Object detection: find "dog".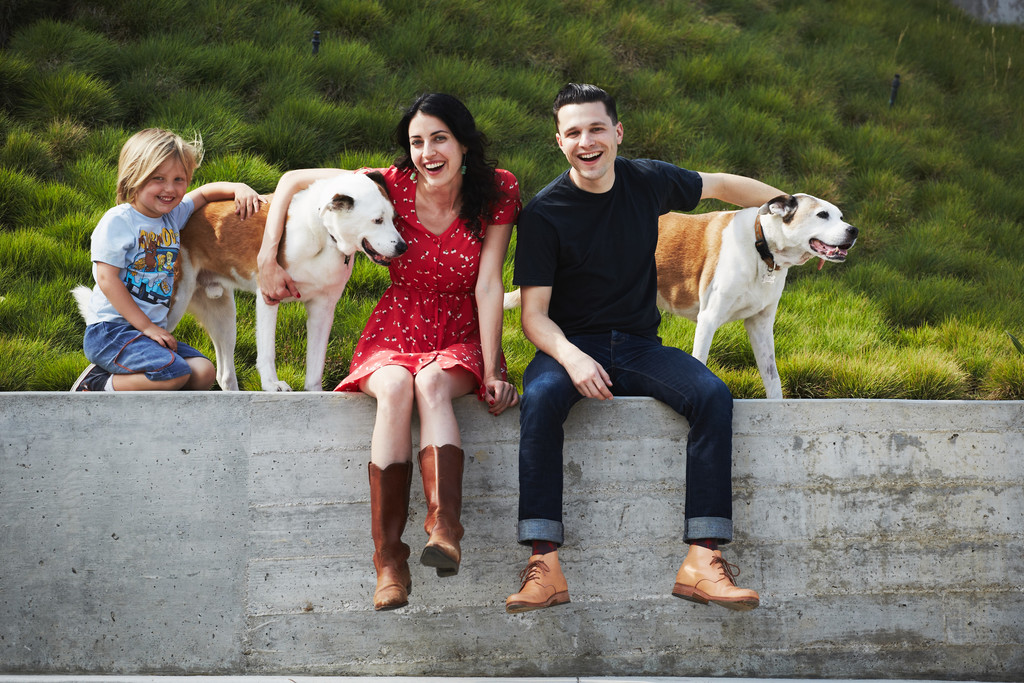
region(67, 168, 413, 395).
